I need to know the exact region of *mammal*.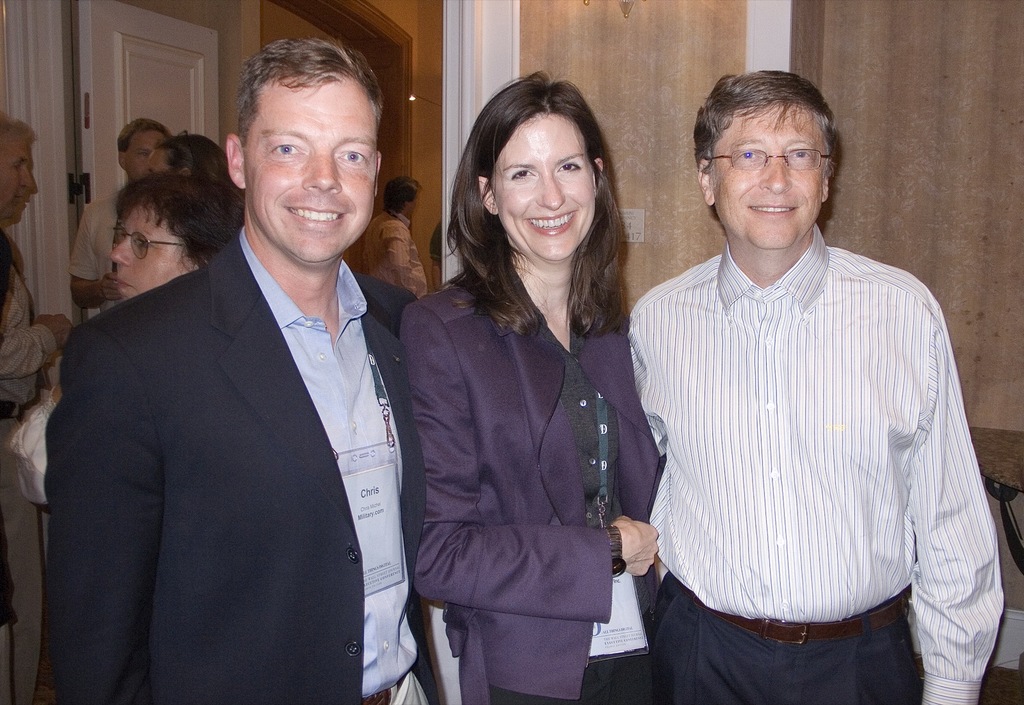
Region: bbox=(370, 177, 435, 302).
